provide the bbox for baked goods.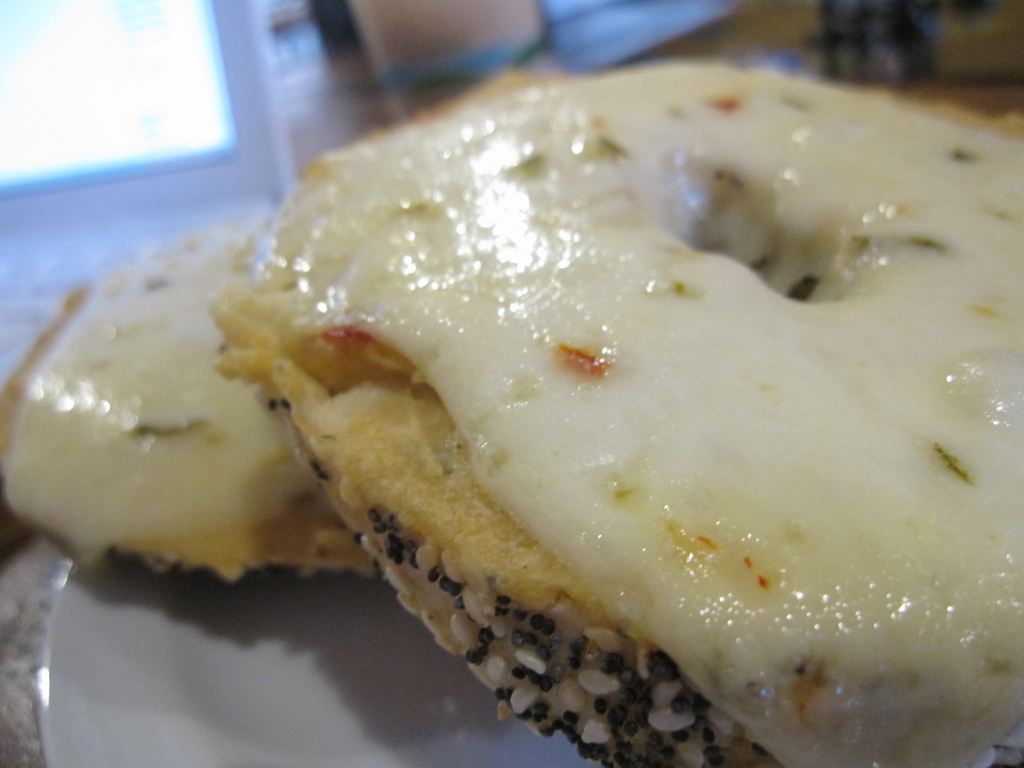
[left=203, top=54, right=1023, bottom=767].
